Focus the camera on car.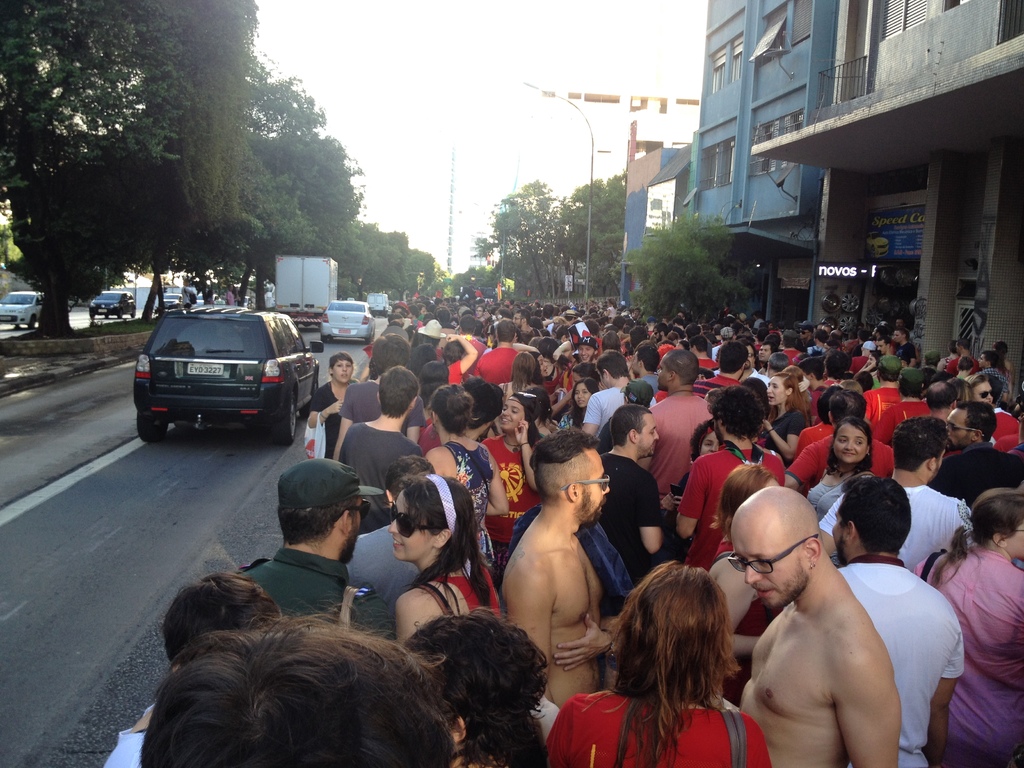
Focus region: rect(134, 306, 321, 442).
